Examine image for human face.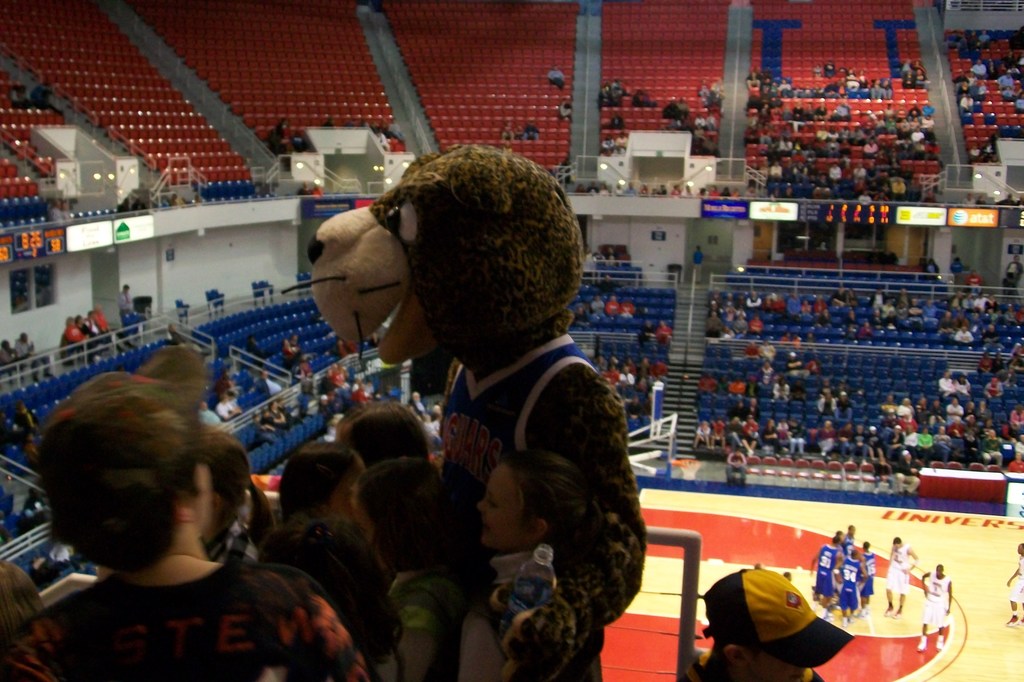
Examination result: 467/450/523/553.
